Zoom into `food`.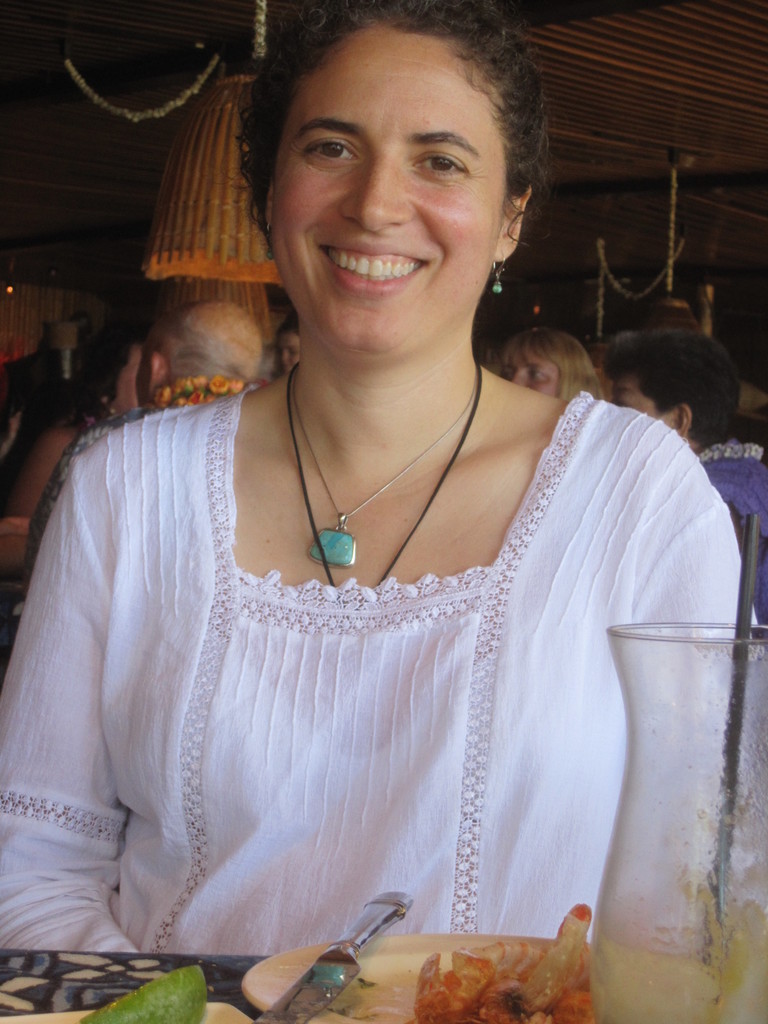
Zoom target: [64, 970, 212, 1023].
